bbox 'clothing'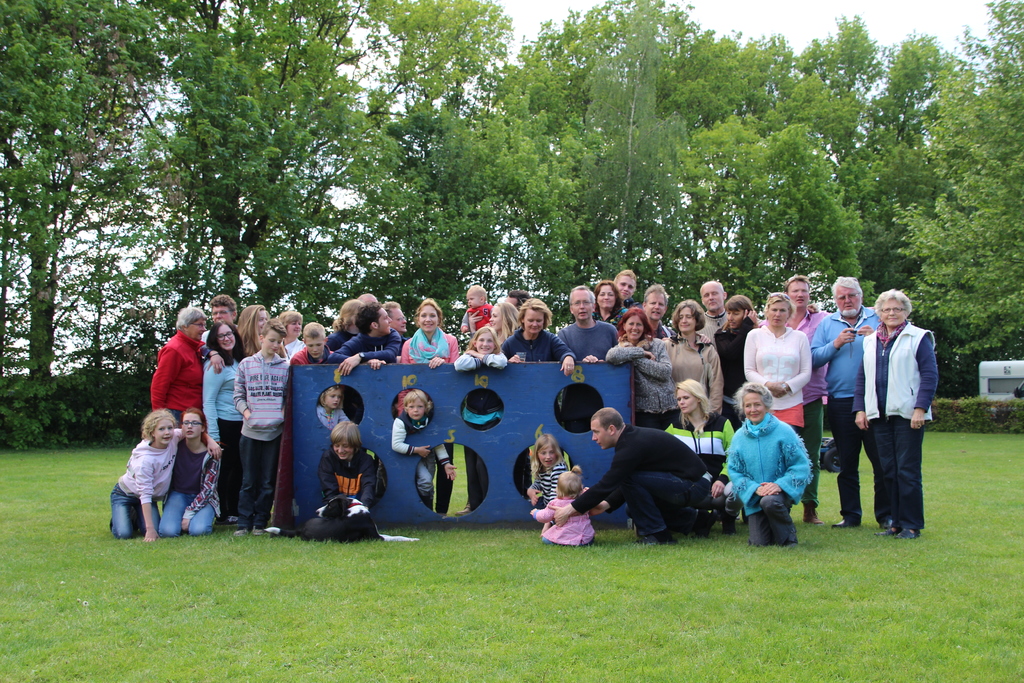
321:443:384:509
